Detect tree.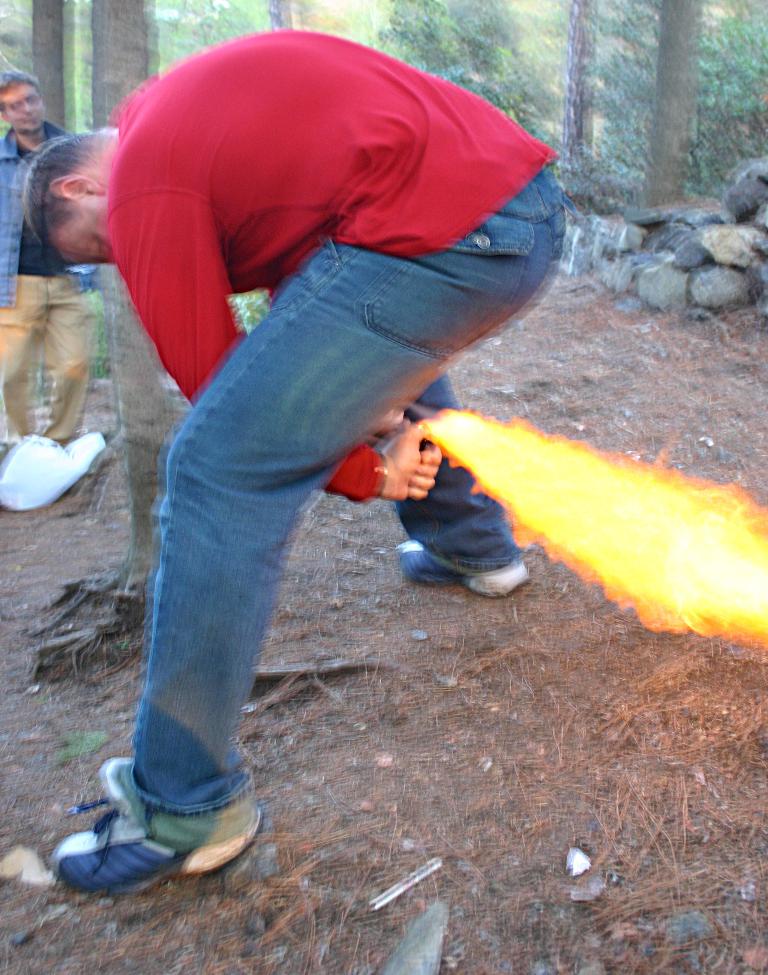
Detected at (691,0,767,194).
